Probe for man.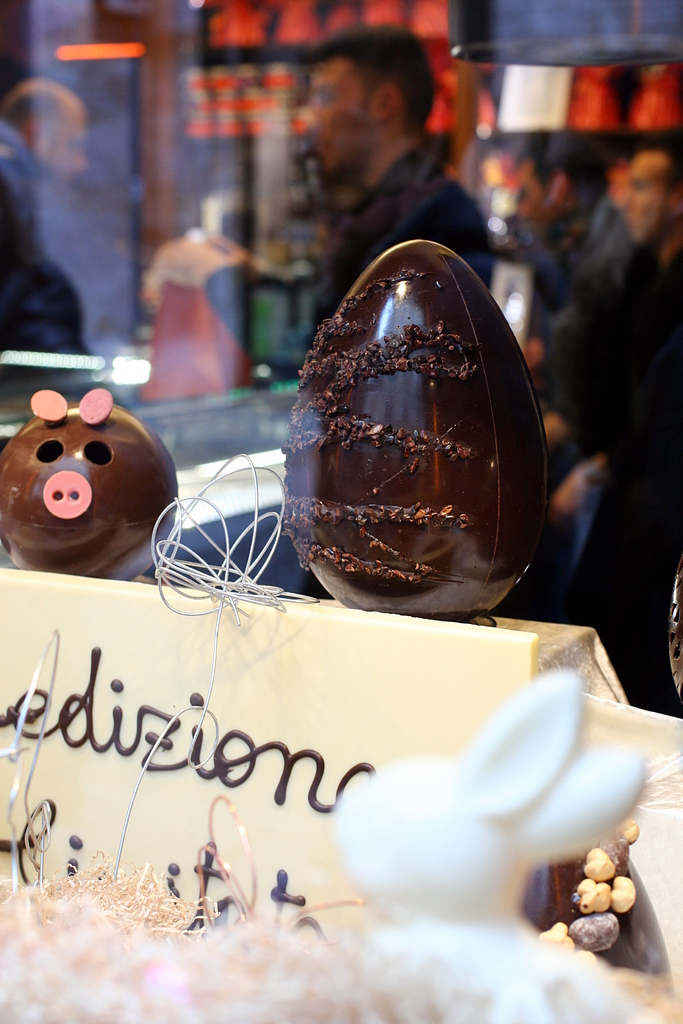
Probe result: <region>6, 46, 160, 340</region>.
